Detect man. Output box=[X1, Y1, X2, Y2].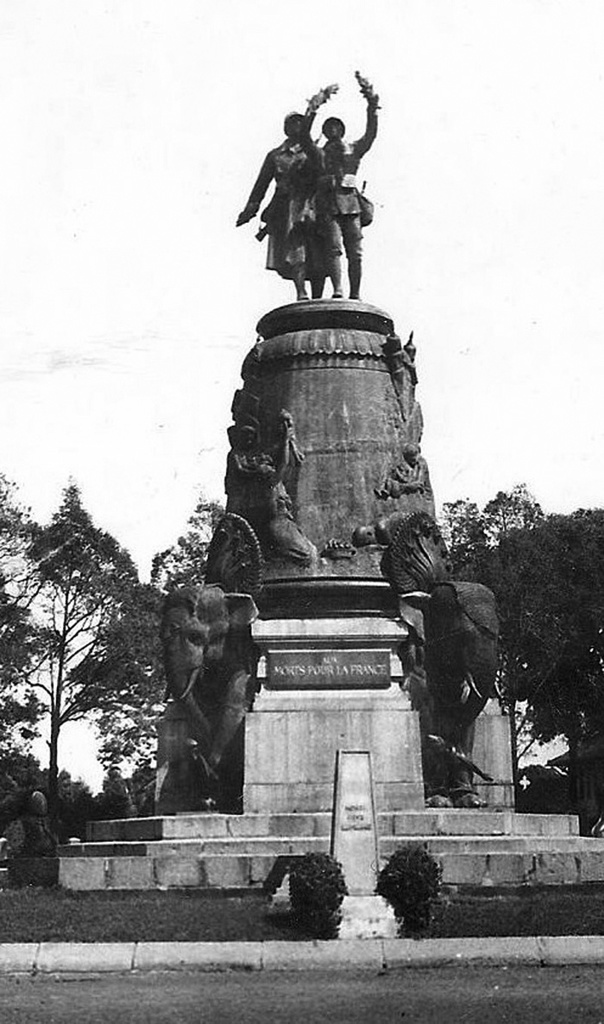
box=[354, 504, 414, 557].
